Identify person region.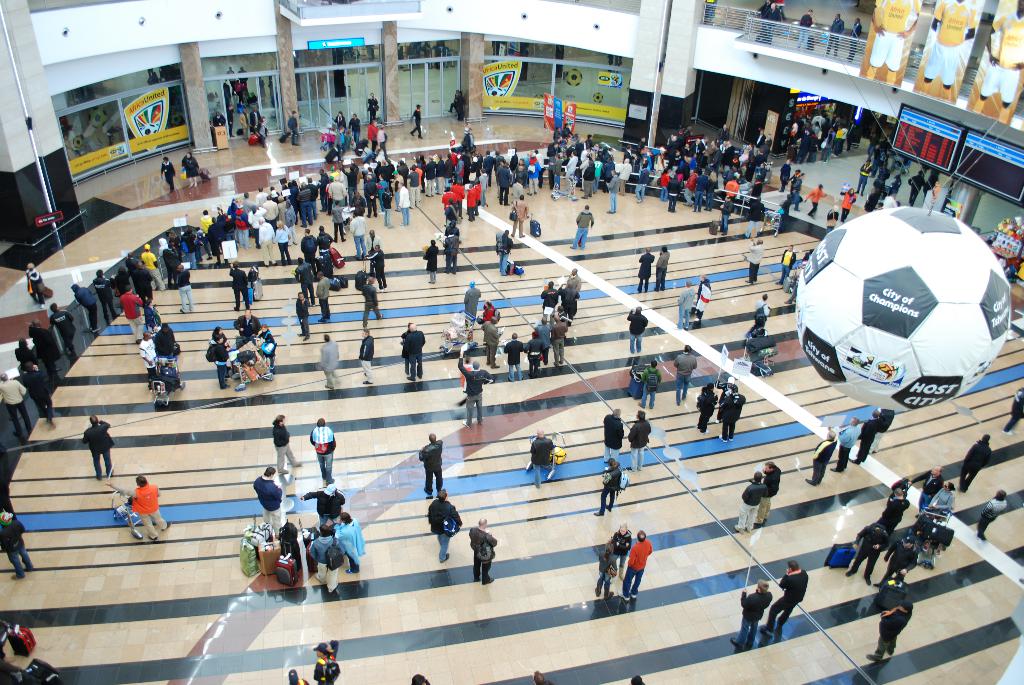
Region: 962 433 993 489.
